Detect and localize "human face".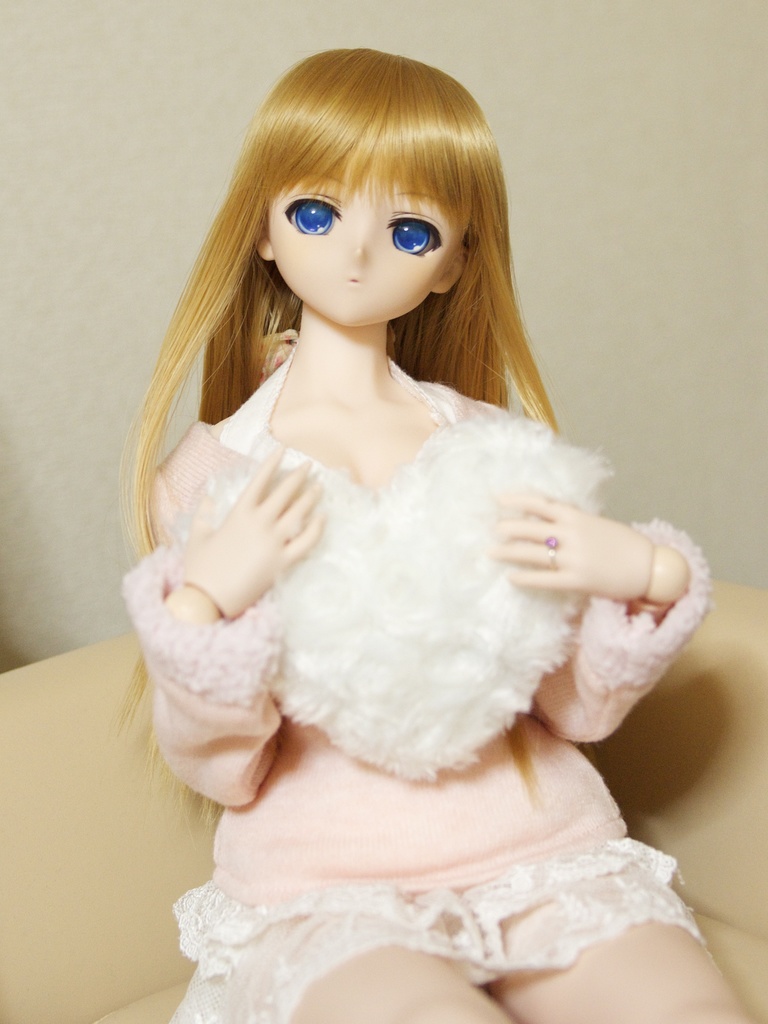
Localized at Rect(266, 168, 473, 316).
